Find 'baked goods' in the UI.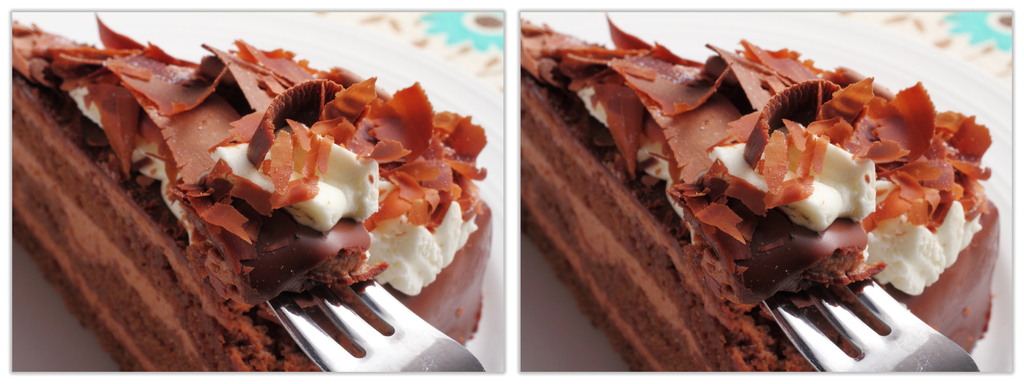
UI element at bbox=[519, 11, 1004, 371].
